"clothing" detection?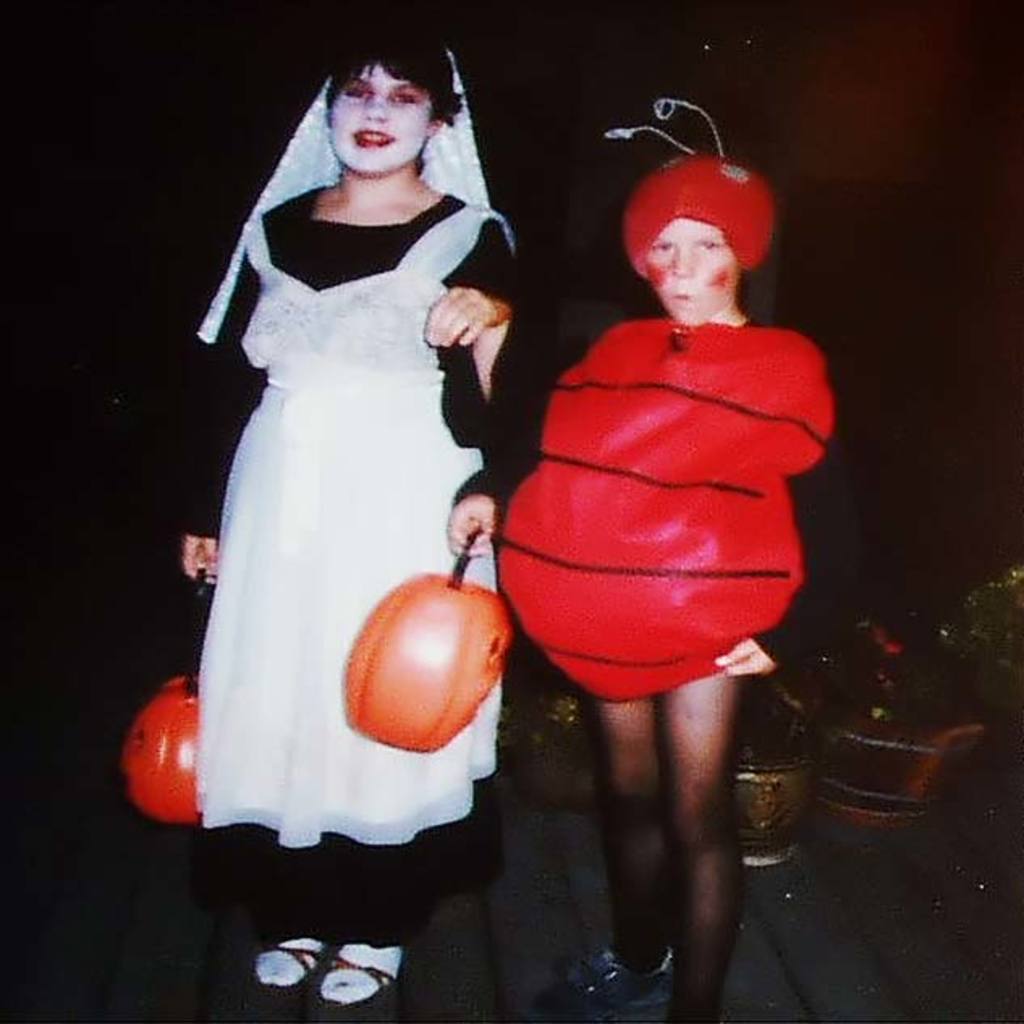
[left=181, top=183, right=529, bottom=853]
